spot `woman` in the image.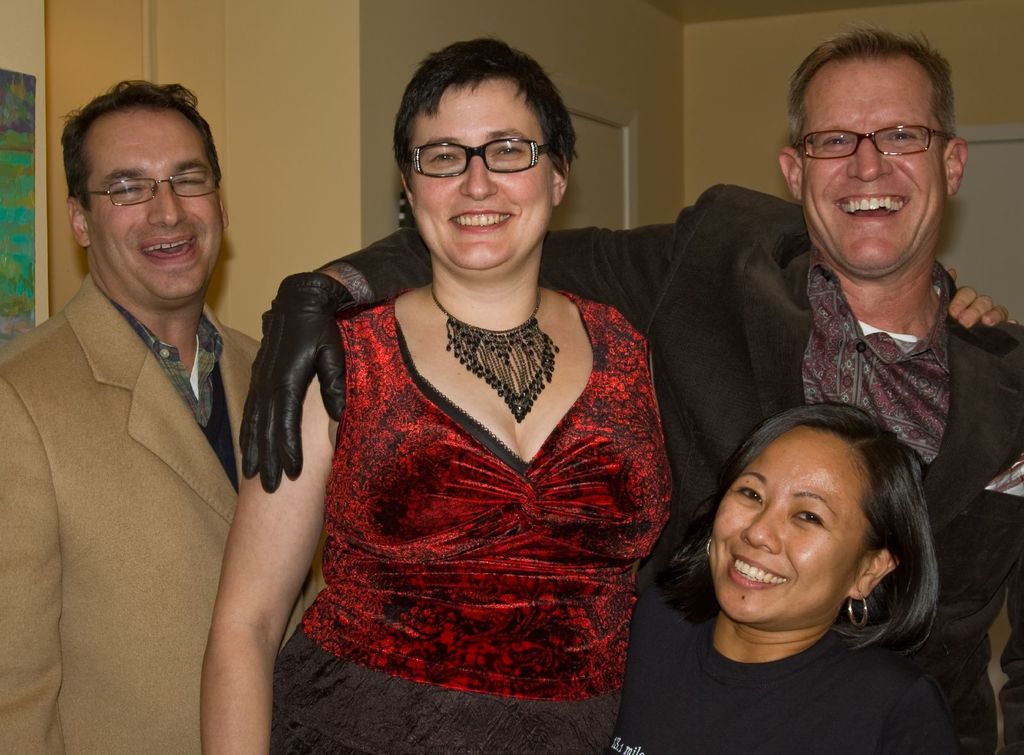
`woman` found at bbox=[622, 382, 980, 737].
